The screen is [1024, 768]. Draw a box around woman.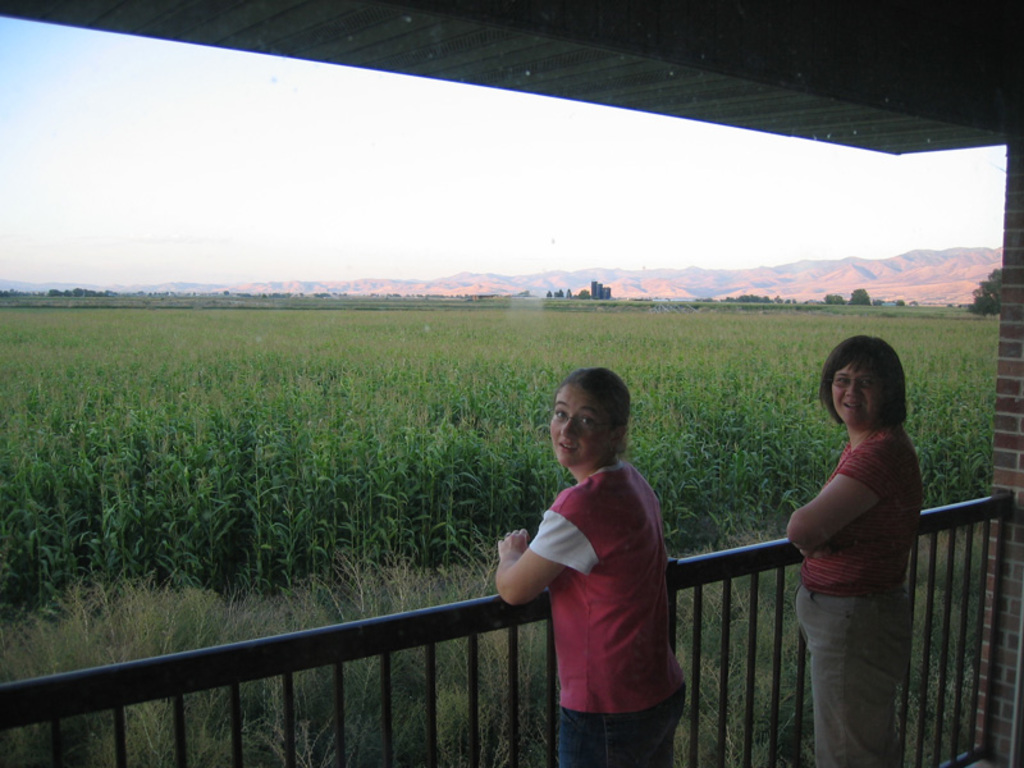
493/367/689/767.
